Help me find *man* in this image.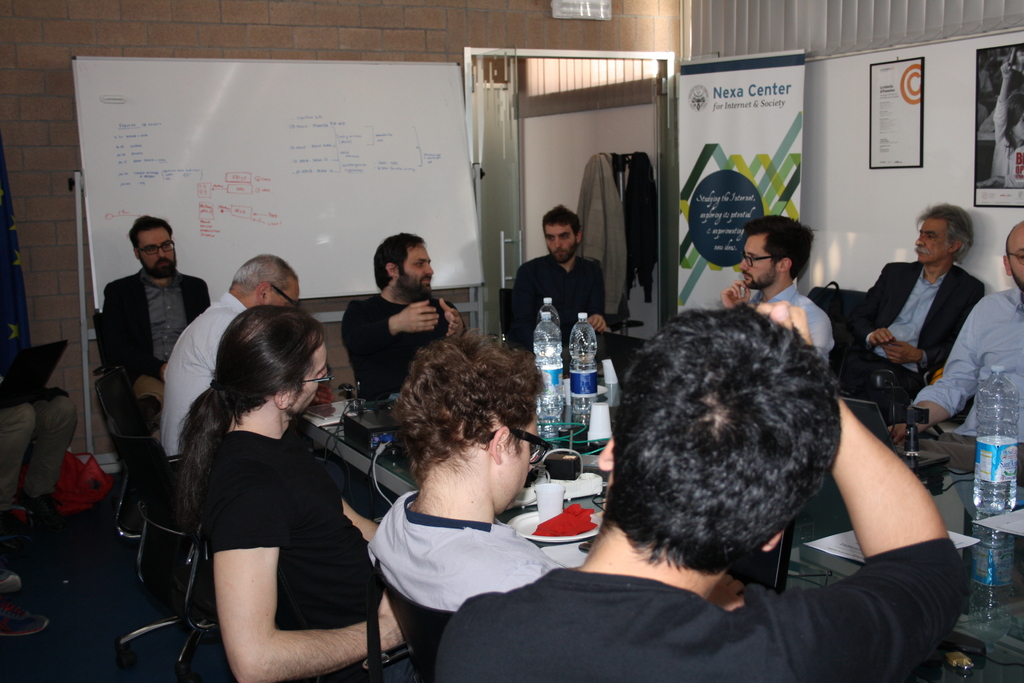
Found it: pyautogui.locateOnScreen(370, 336, 577, 617).
